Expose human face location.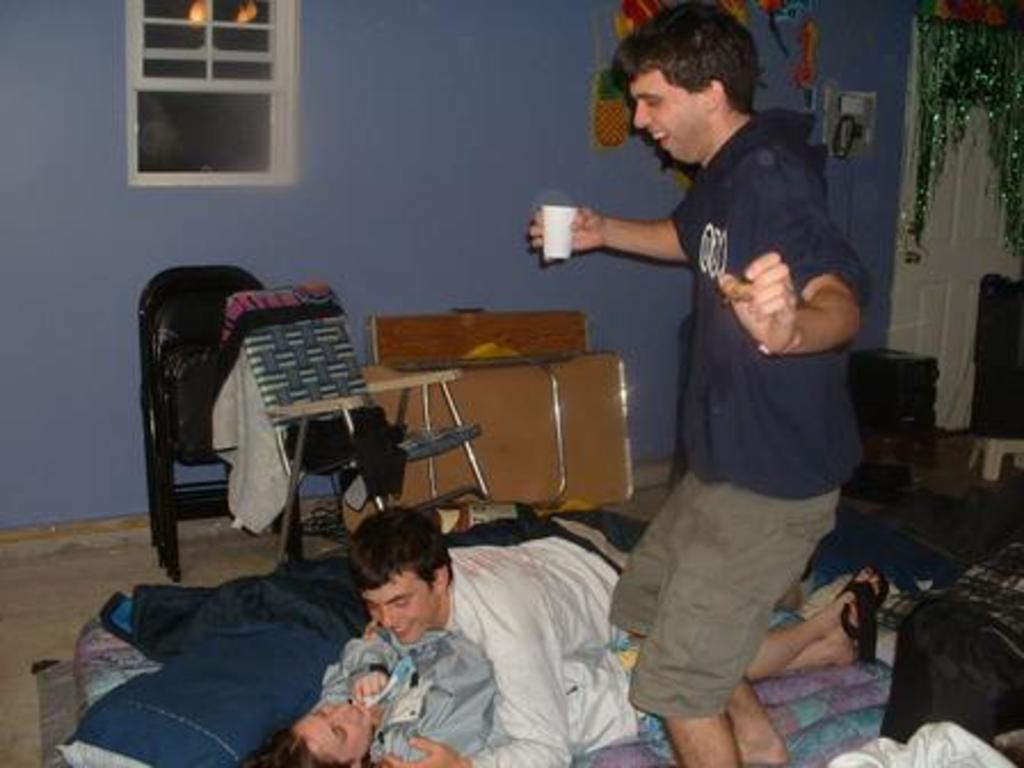
Exposed at (x1=286, y1=688, x2=373, y2=763).
